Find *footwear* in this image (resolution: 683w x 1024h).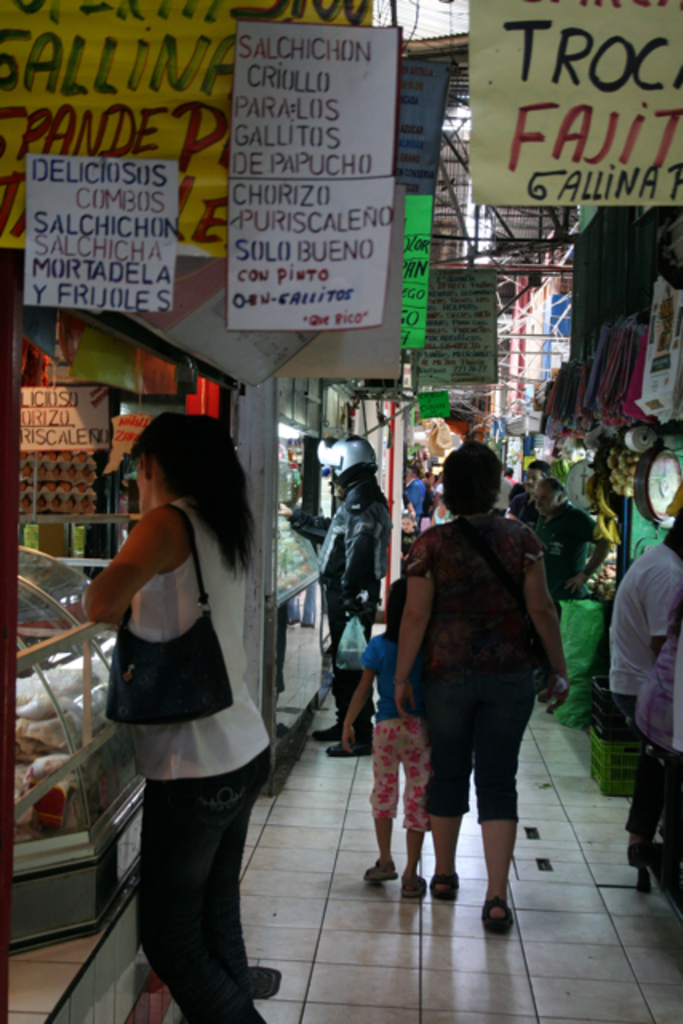
rect(361, 858, 398, 880).
